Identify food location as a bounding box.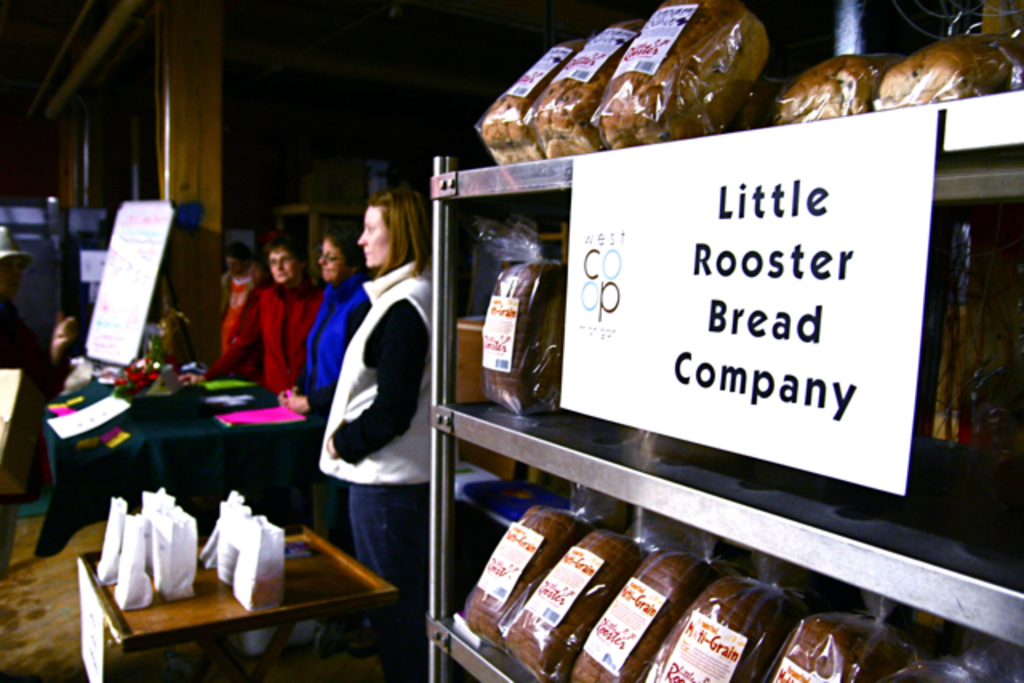
595,0,776,150.
